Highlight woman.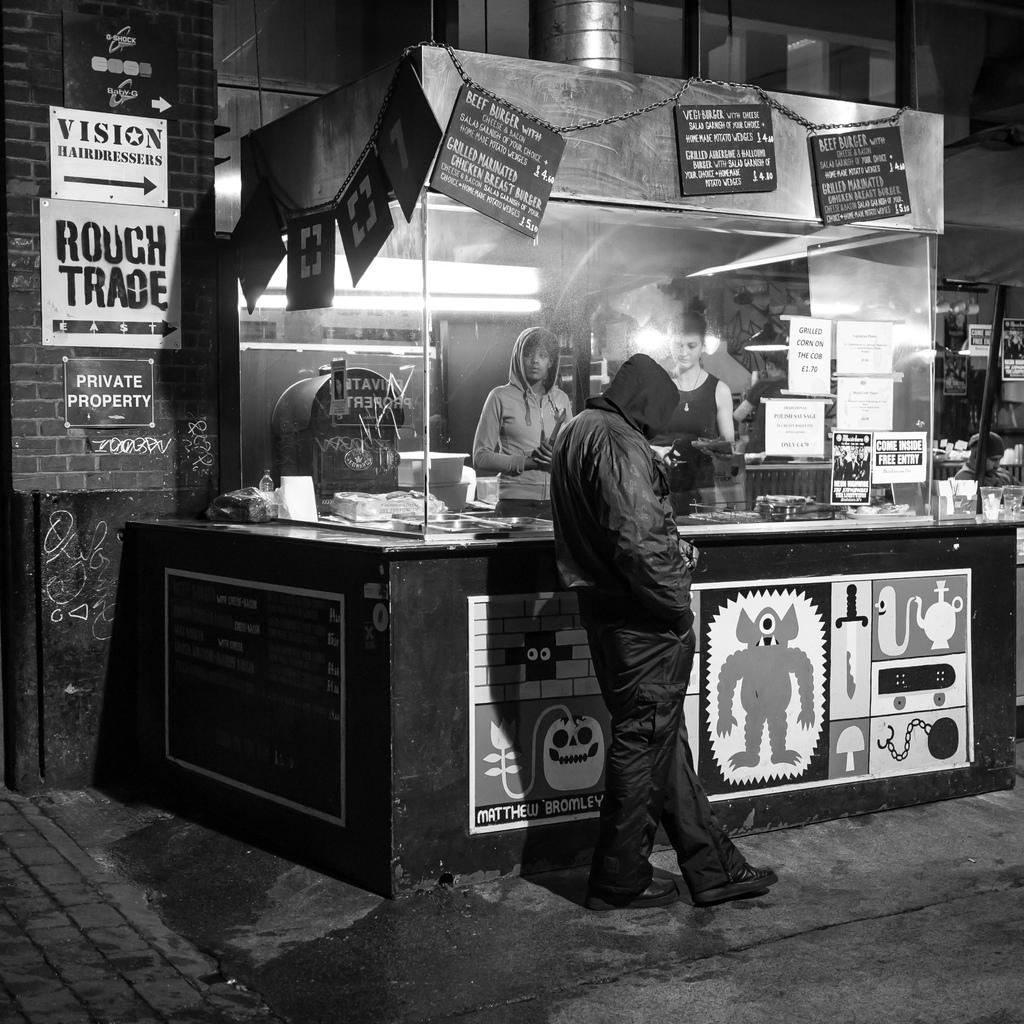
Highlighted region: (469,328,585,524).
